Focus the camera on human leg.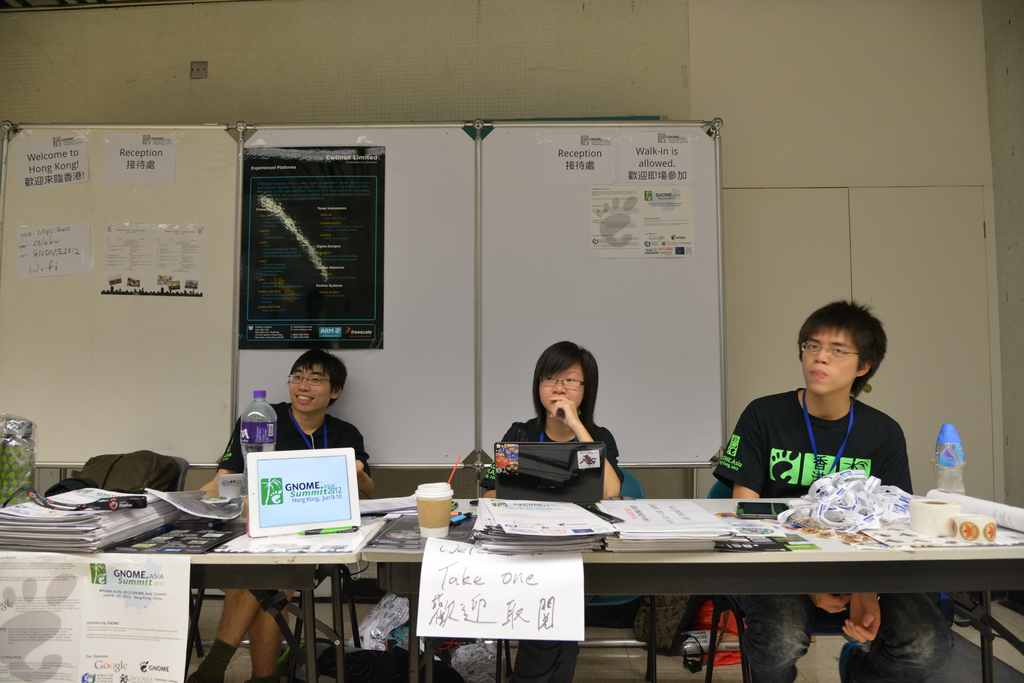
Focus region: bbox=(744, 586, 814, 682).
